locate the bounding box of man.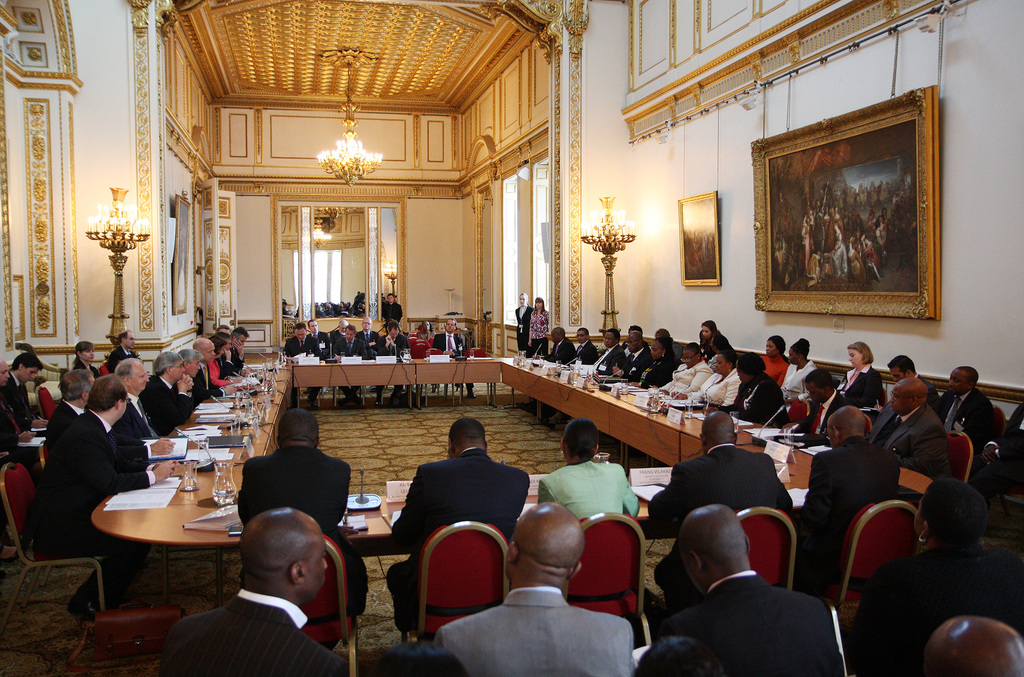
Bounding box: rect(646, 411, 792, 613).
